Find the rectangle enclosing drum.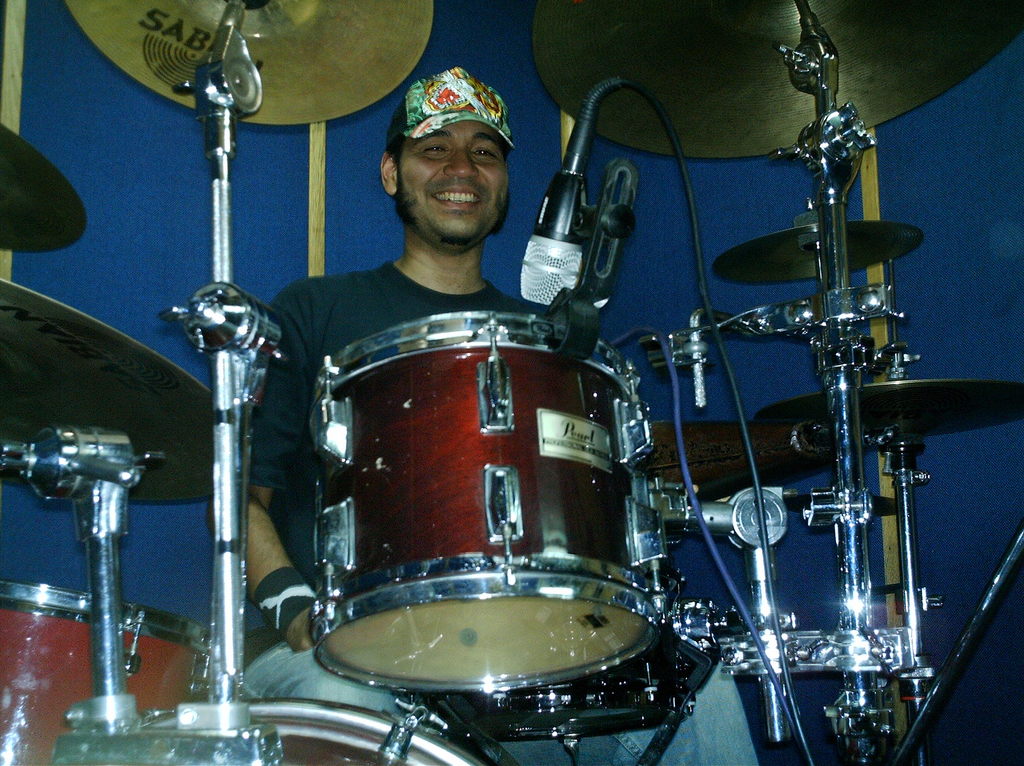
{"left": 0, "top": 583, "right": 214, "bottom": 765}.
